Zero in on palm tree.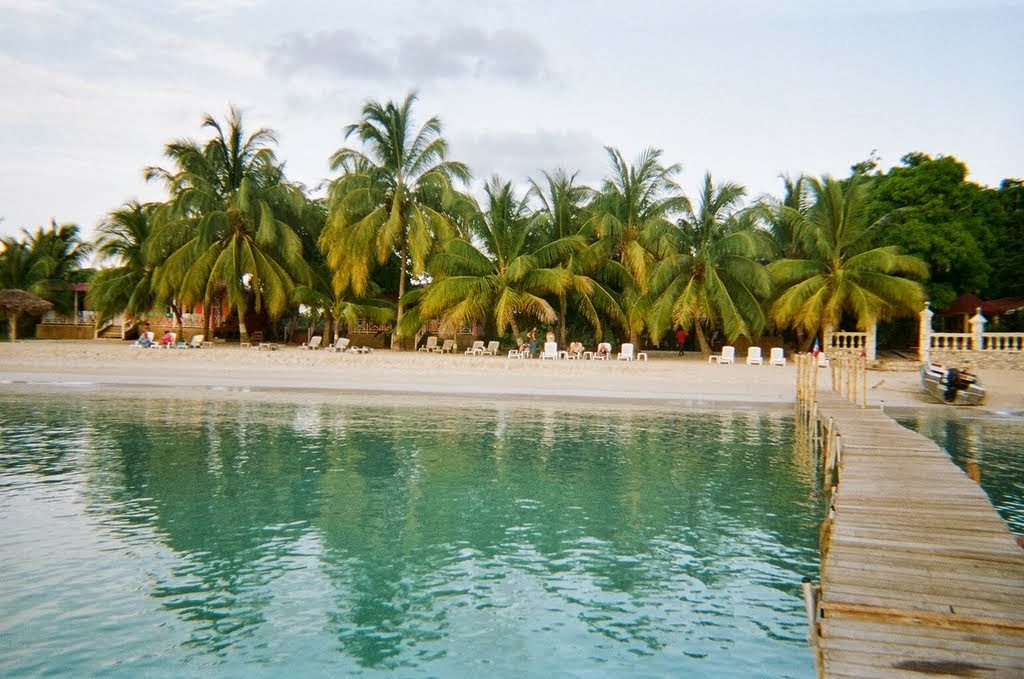
Zeroed in: BBox(452, 197, 572, 336).
